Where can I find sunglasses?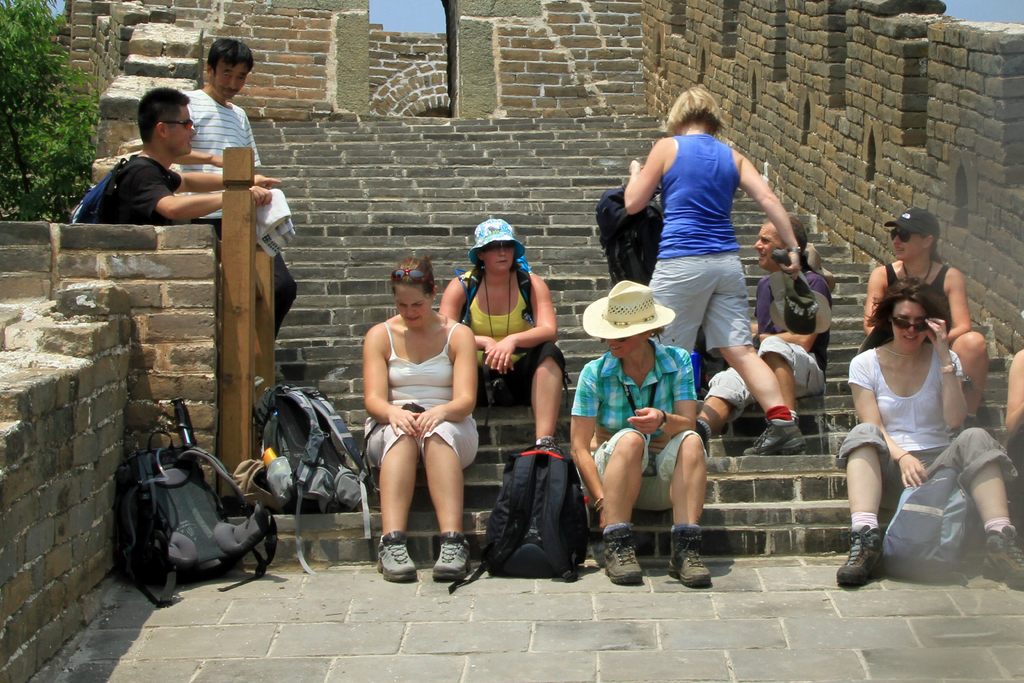
You can find it at left=890, top=315, right=929, bottom=331.
